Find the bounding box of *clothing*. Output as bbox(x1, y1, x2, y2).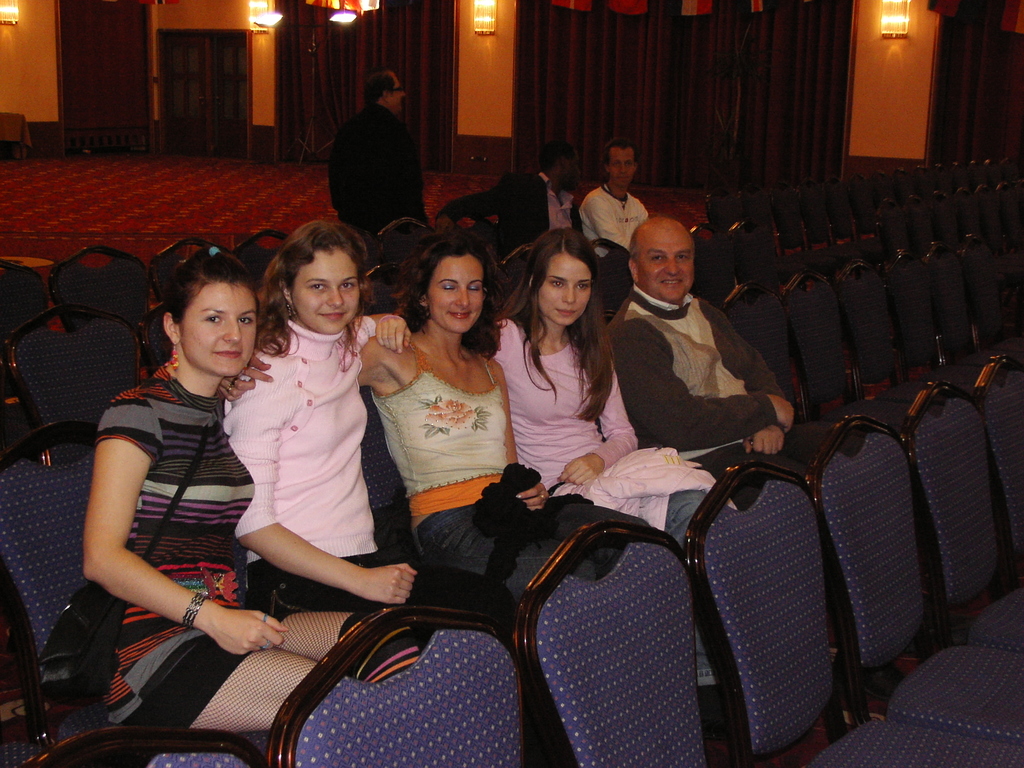
bbox(440, 170, 588, 250).
